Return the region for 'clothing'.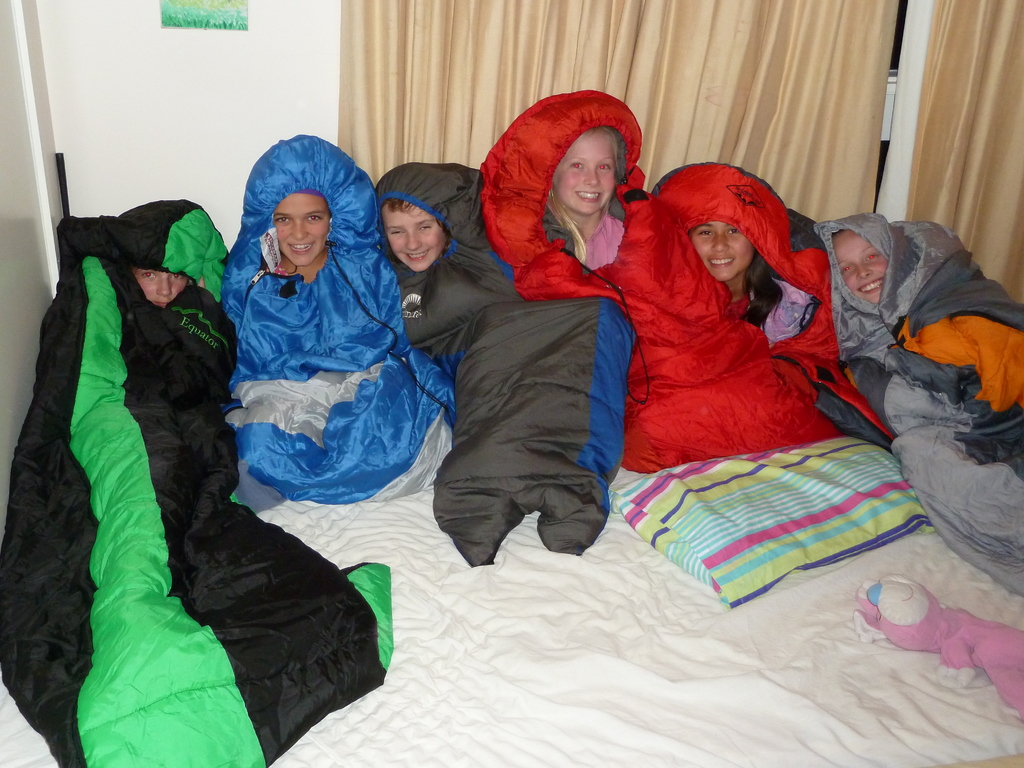
482,88,931,604.
